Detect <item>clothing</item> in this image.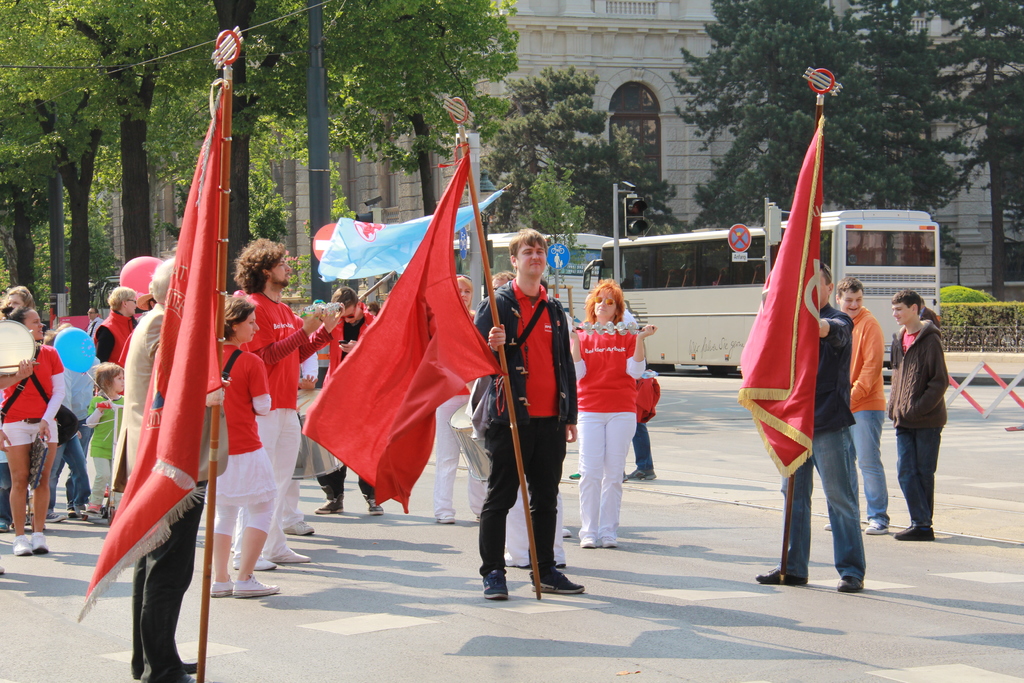
Detection: [x1=481, y1=232, x2=579, y2=593].
